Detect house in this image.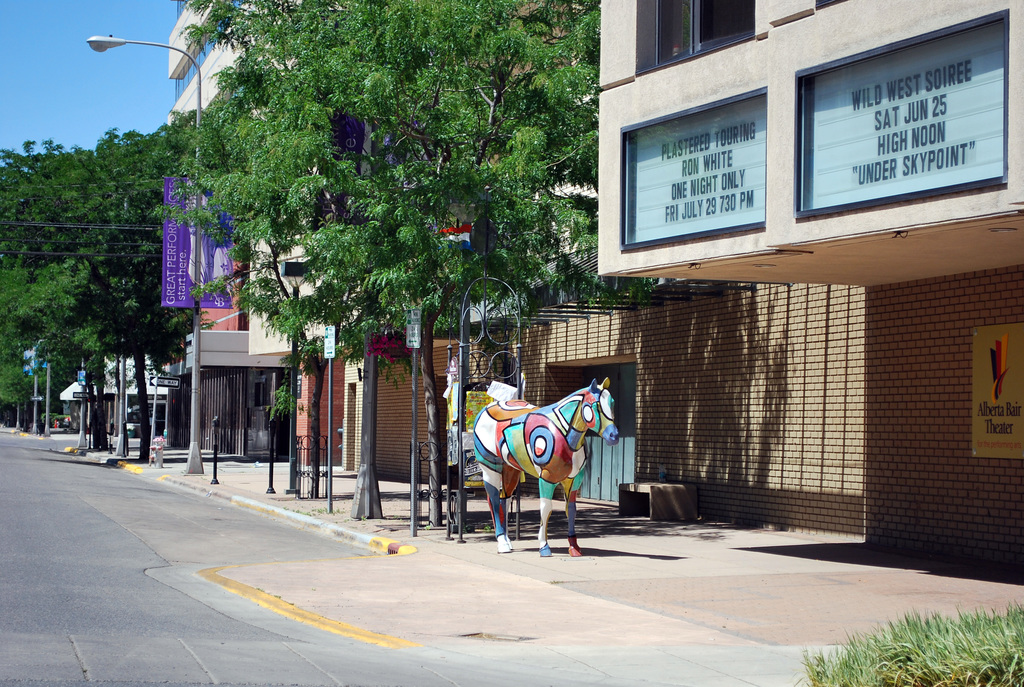
Detection: box=[84, 344, 168, 454].
